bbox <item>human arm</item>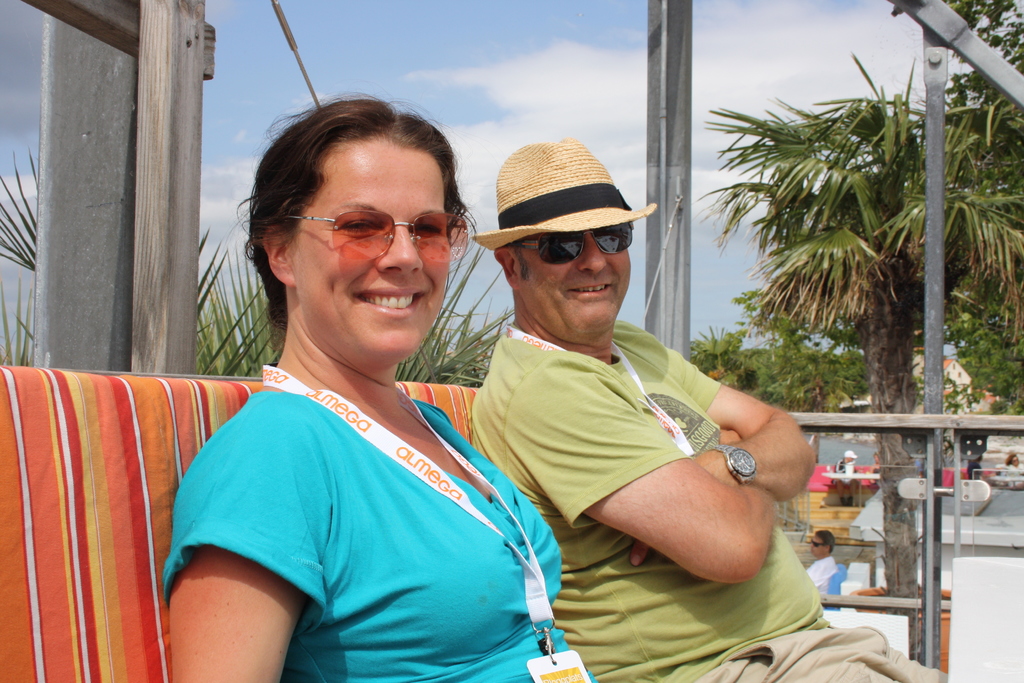
(494, 351, 779, 581)
